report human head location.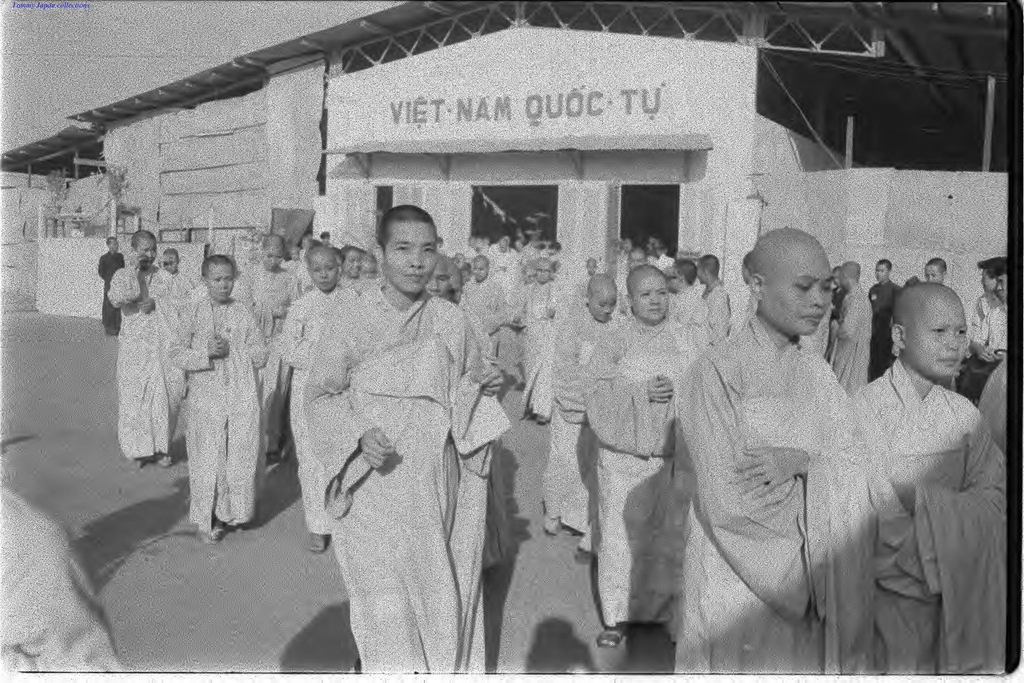
Report: bbox=(202, 252, 234, 304).
